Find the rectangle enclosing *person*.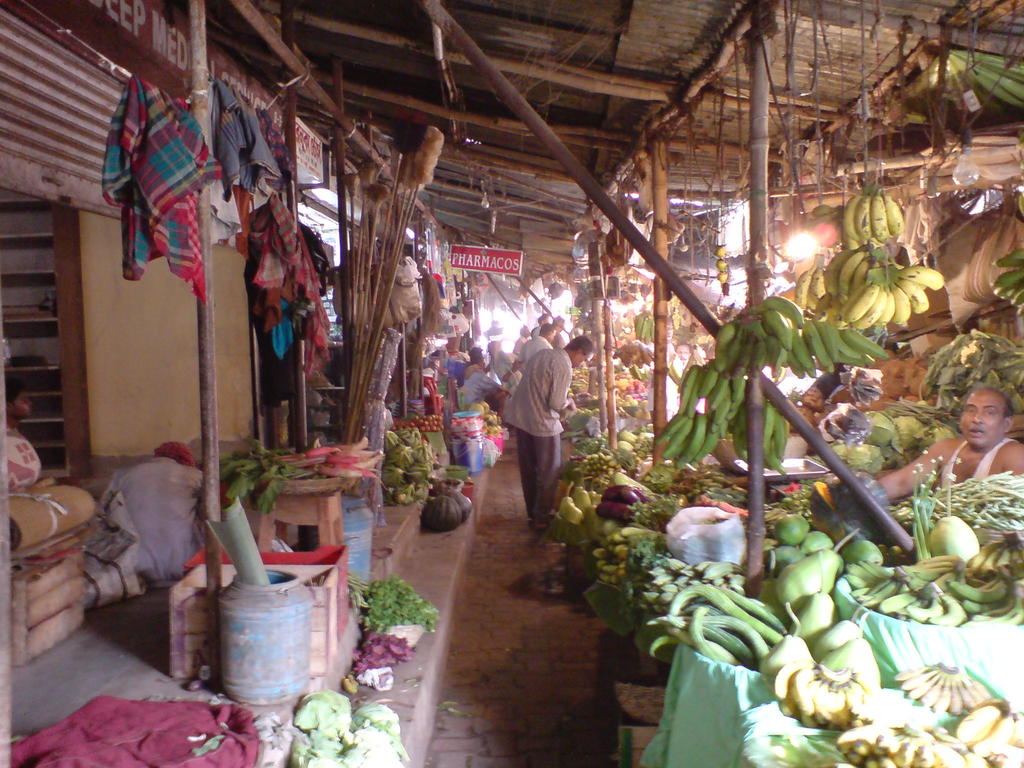
[496,324,563,387].
